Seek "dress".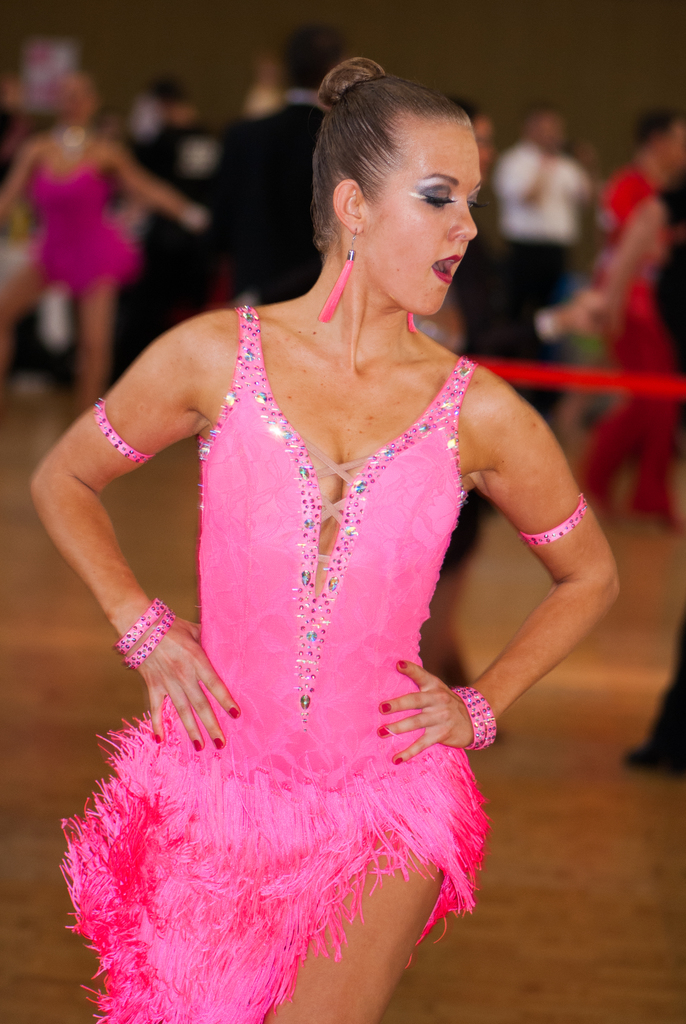
[left=58, top=302, right=492, bottom=1023].
